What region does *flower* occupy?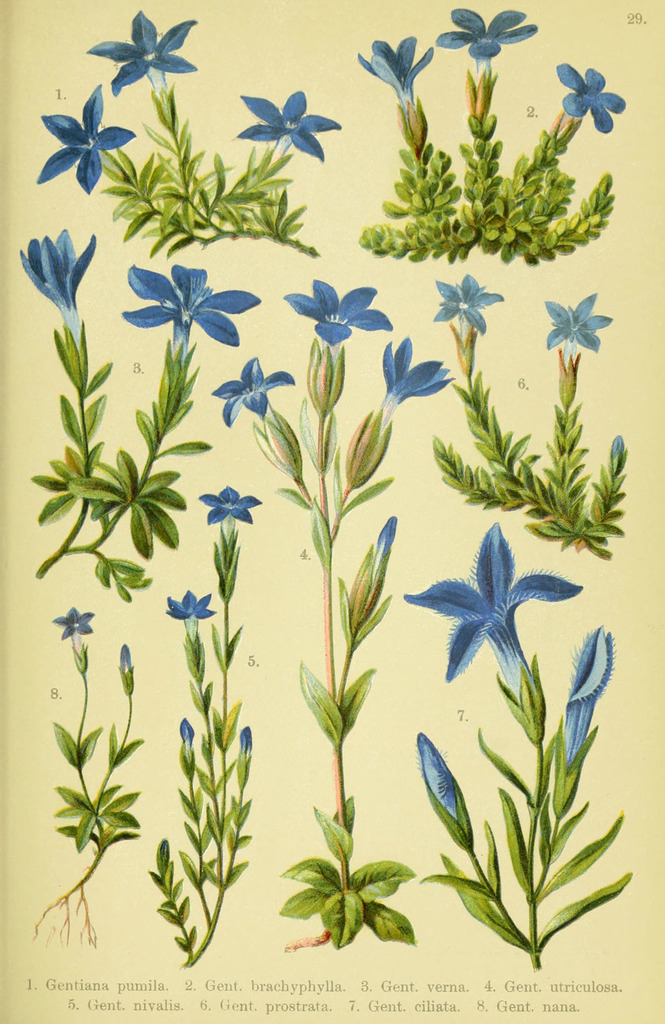
pyautogui.locateOnScreen(199, 481, 259, 526).
